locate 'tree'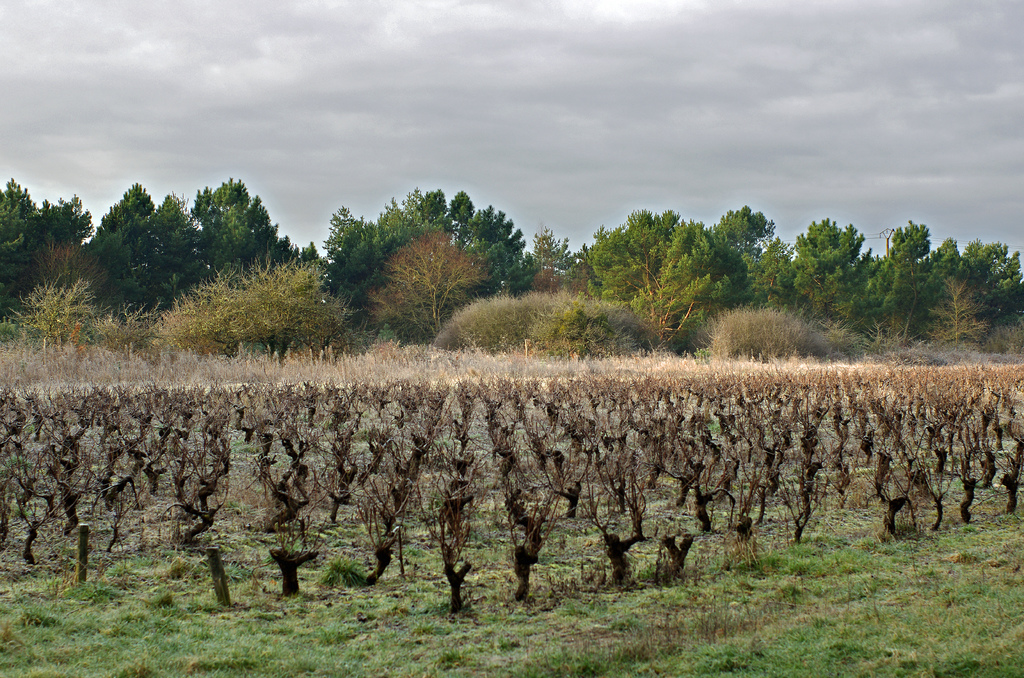
bbox=[203, 172, 253, 270]
